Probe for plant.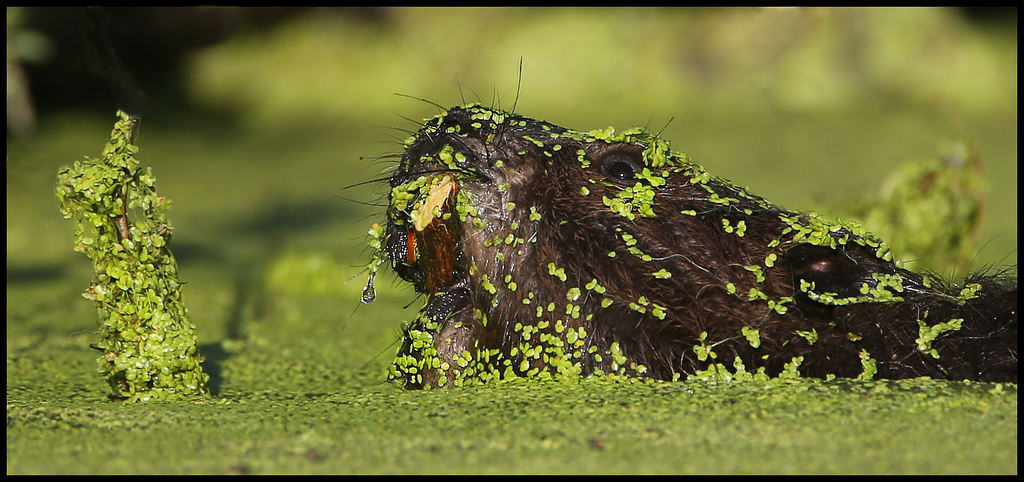
Probe result: region(62, 102, 193, 397).
